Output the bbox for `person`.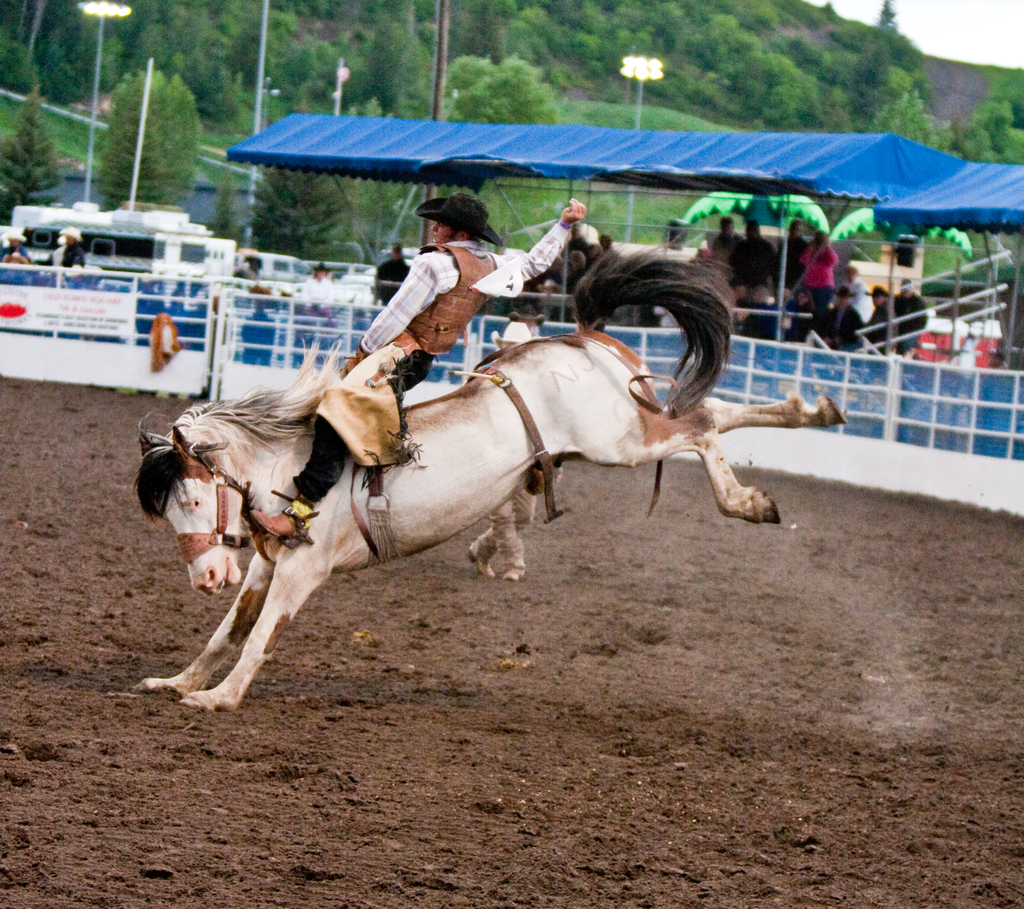
252 197 584 540.
